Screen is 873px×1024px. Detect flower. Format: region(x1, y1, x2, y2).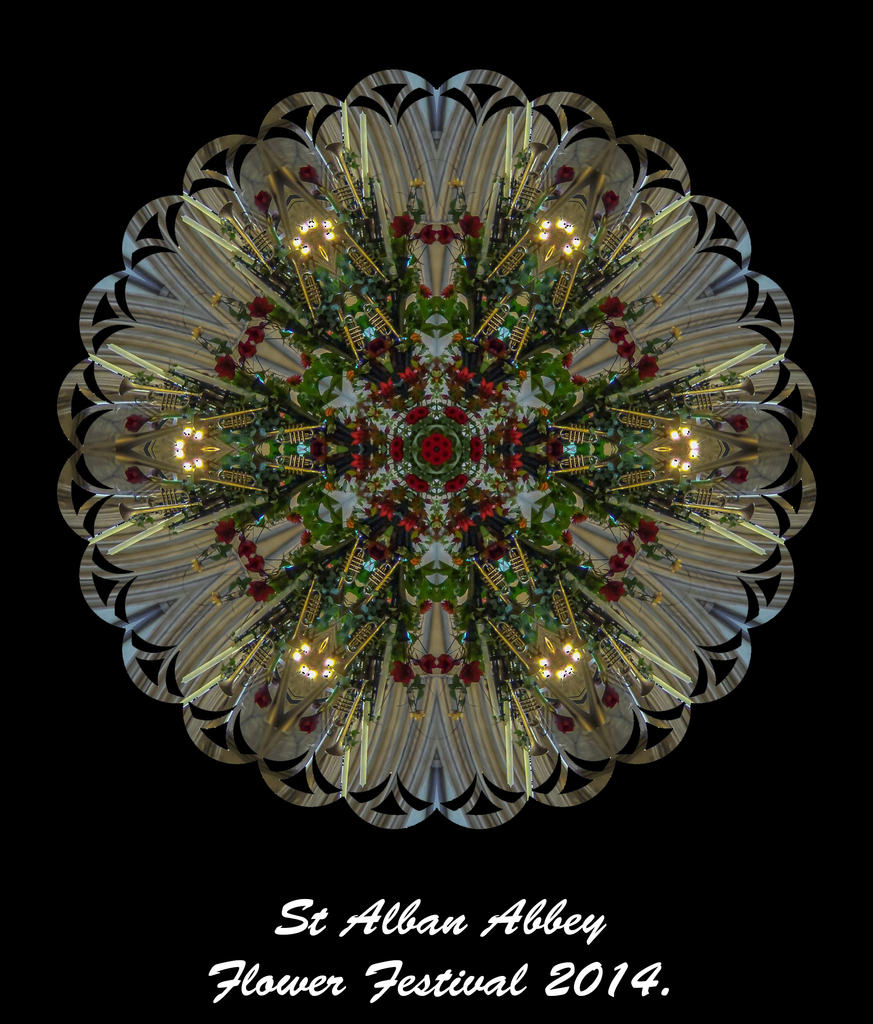
region(81, 70, 805, 817).
